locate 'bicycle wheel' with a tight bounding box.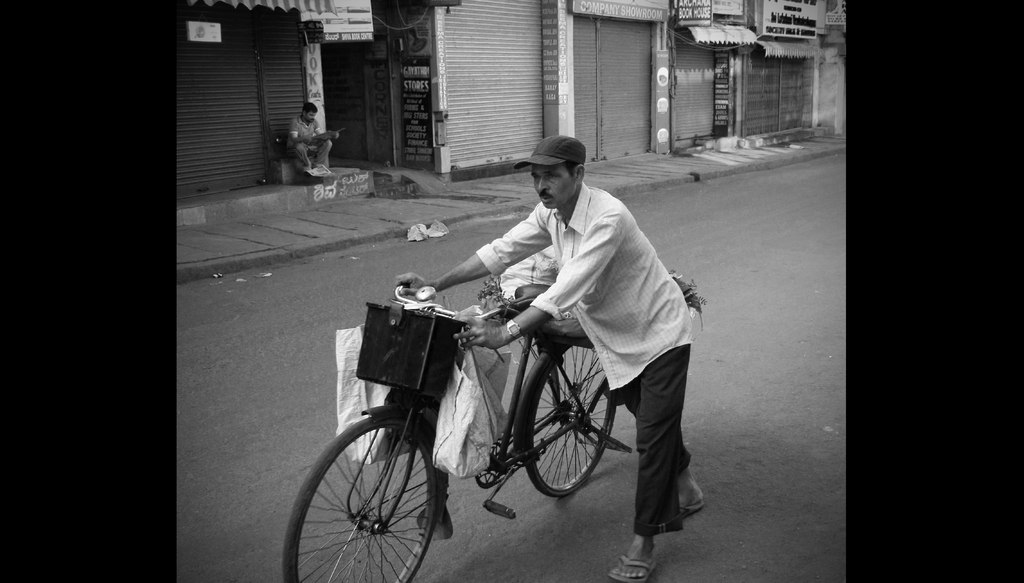
[left=520, top=344, right=618, bottom=499].
